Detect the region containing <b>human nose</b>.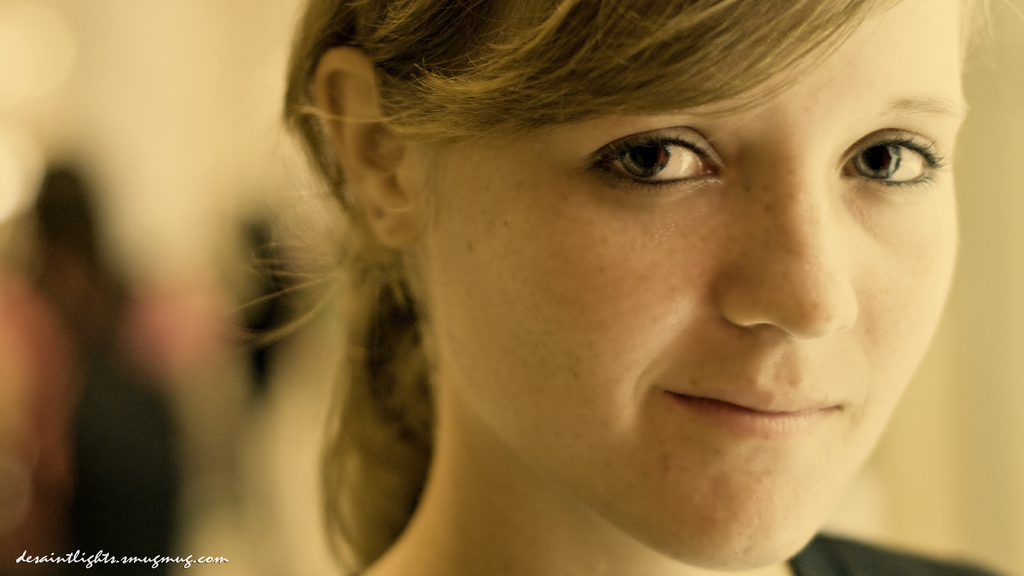
rect(717, 145, 859, 335).
